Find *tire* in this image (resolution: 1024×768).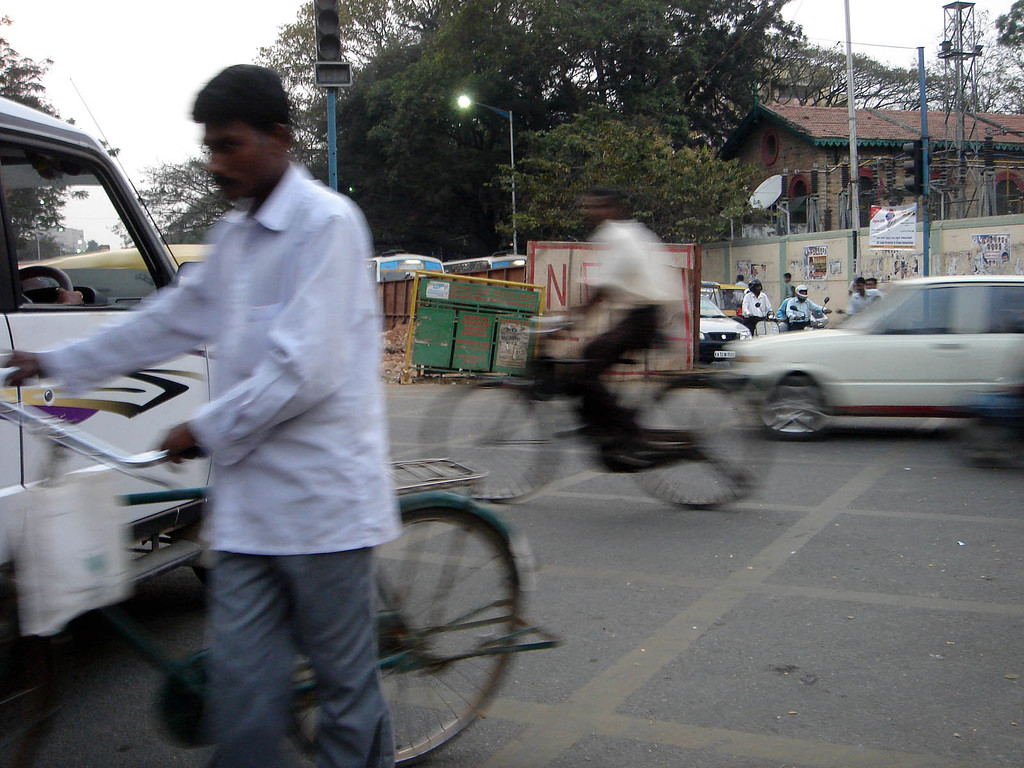
{"left": 419, "top": 376, "right": 561, "bottom": 503}.
